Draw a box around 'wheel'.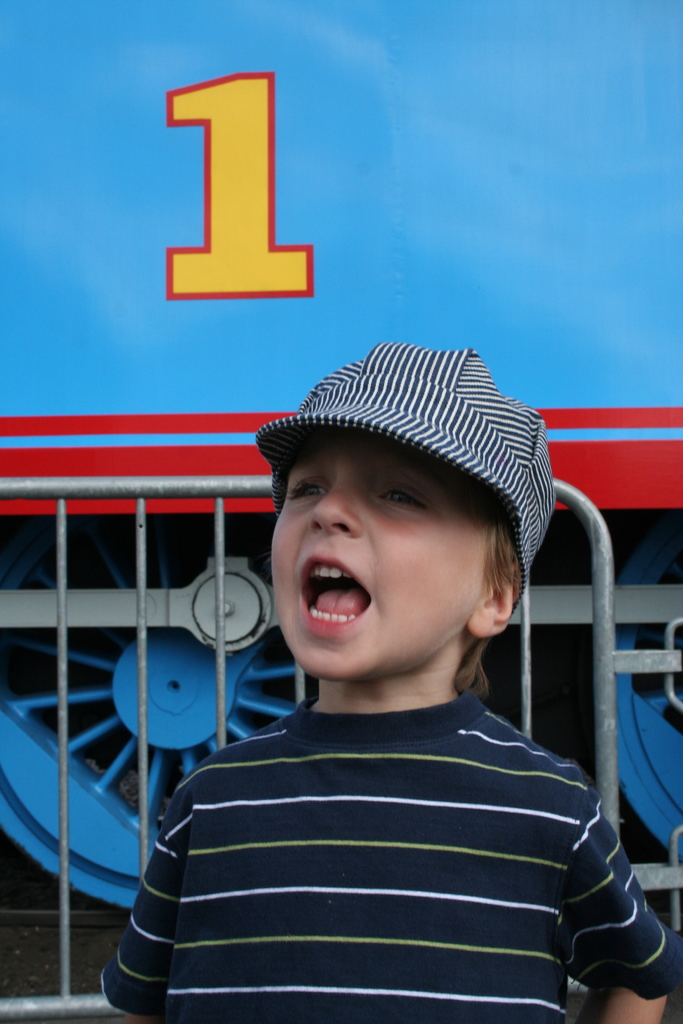
pyautogui.locateOnScreen(597, 515, 682, 854).
